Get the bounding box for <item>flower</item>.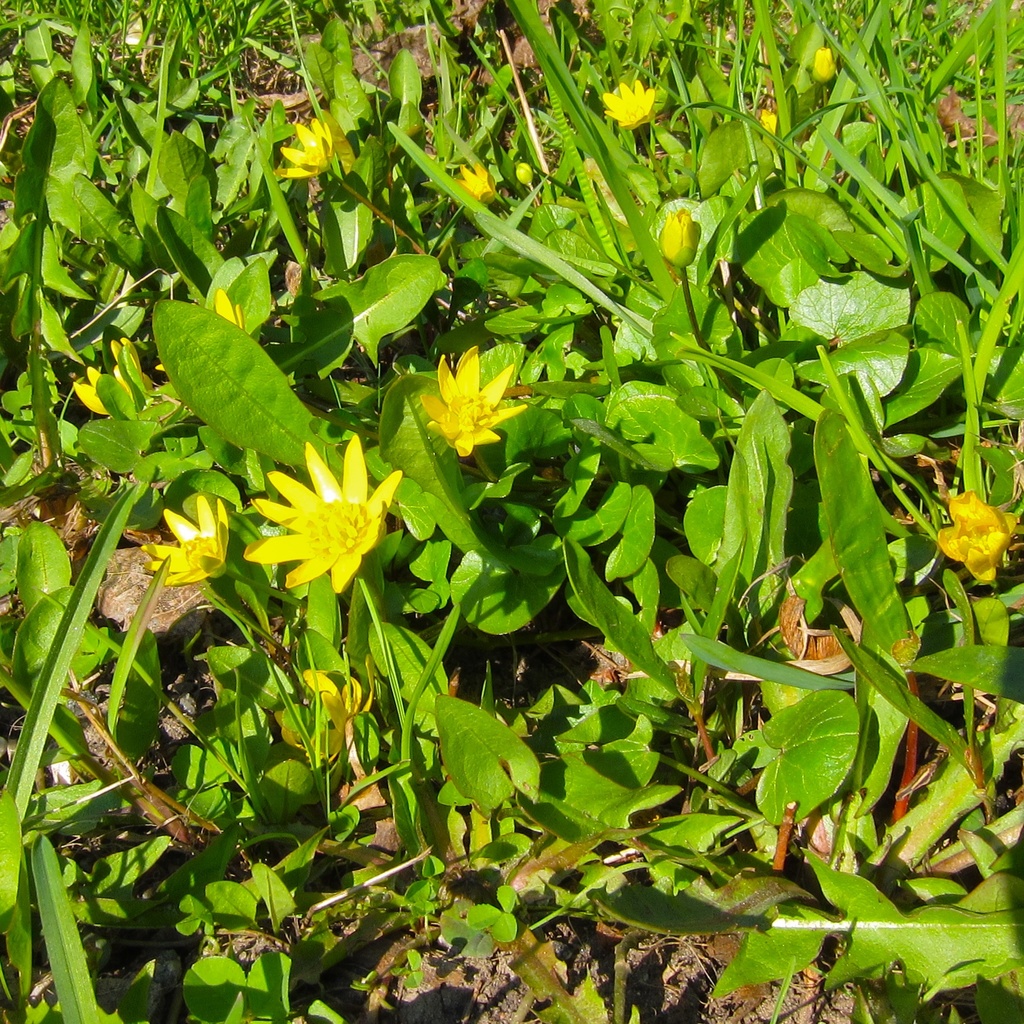
bbox=(135, 490, 235, 590).
